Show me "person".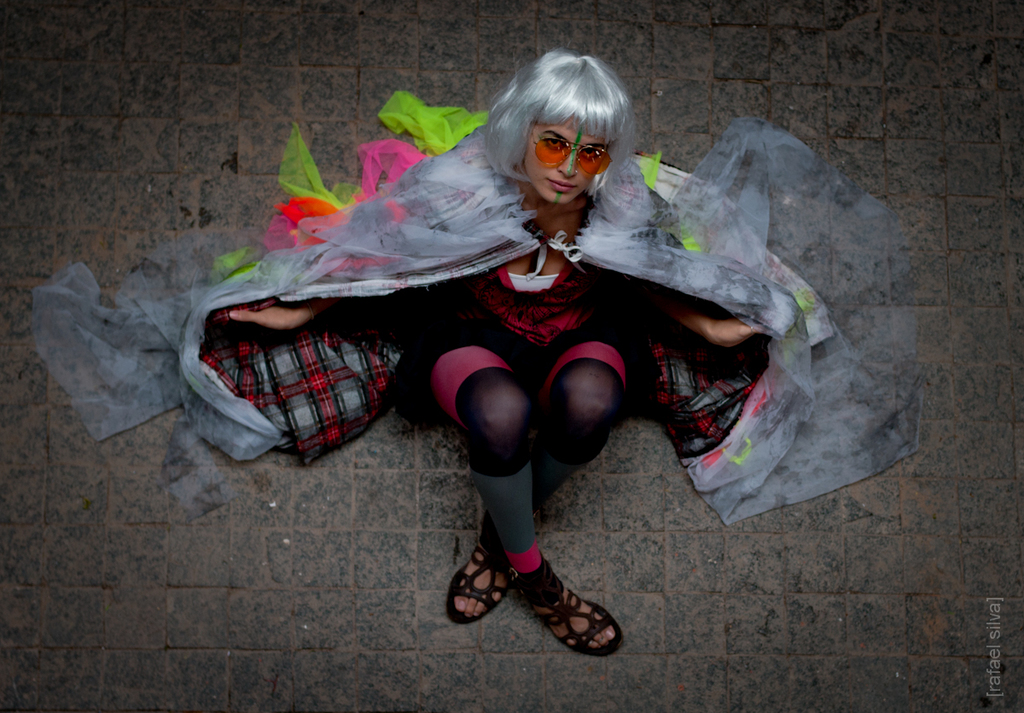
"person" is here: x1=260 y1=30 x2=771 y2=626.
